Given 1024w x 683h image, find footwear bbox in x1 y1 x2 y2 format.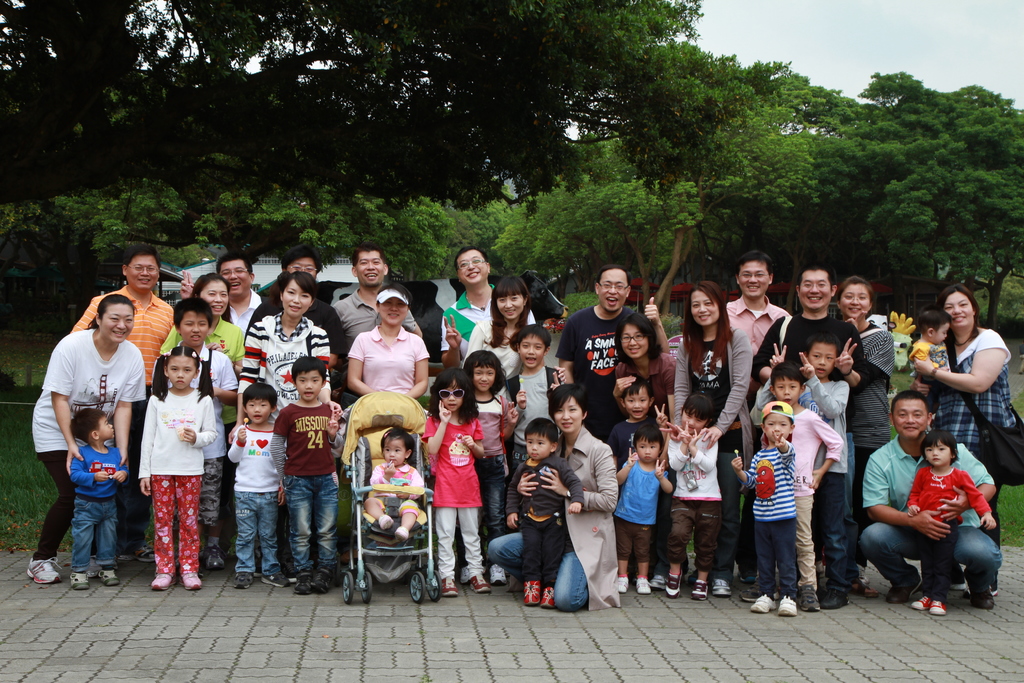
648 572 663 589.
